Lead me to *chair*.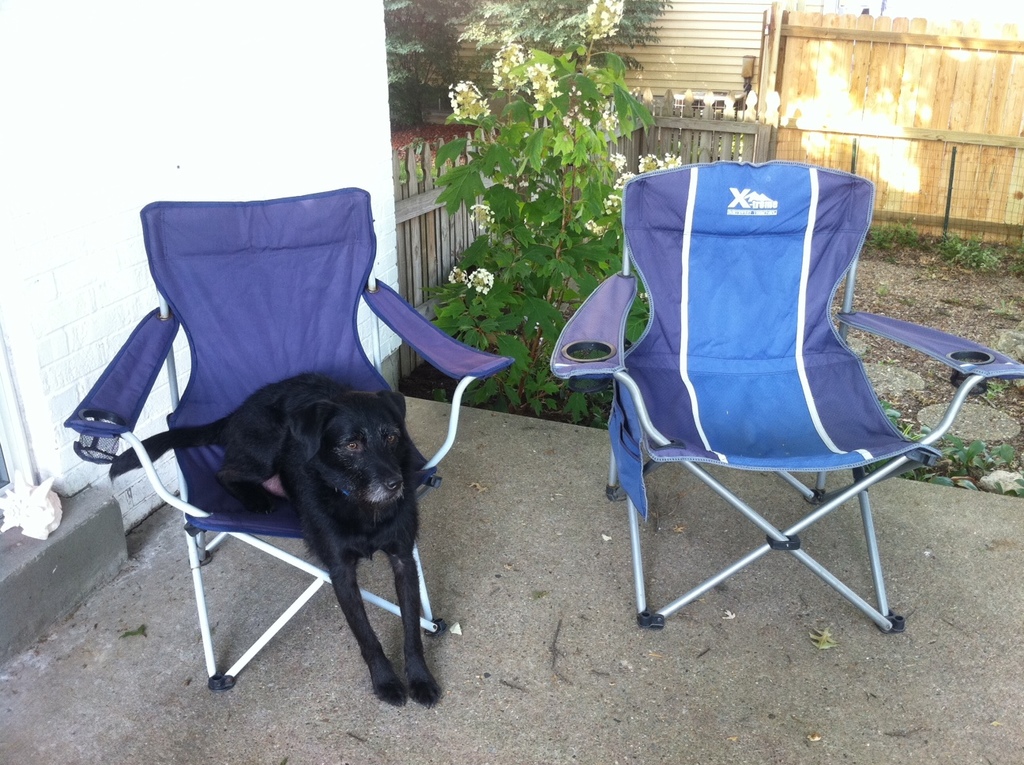
Lead to locate(548, 159, 1023, 633).
